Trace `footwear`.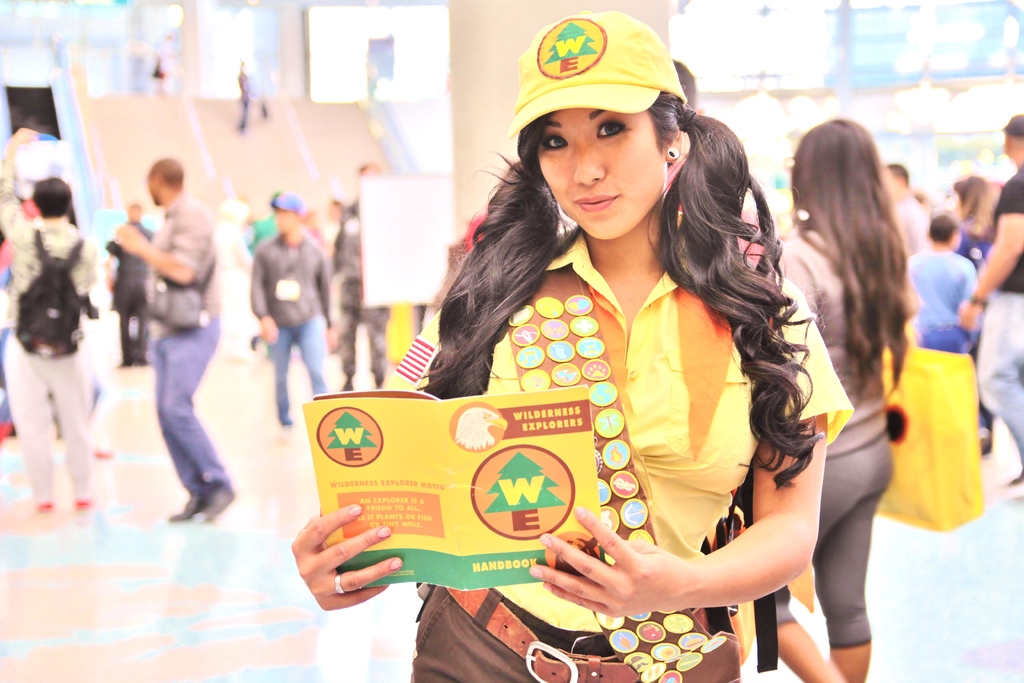
Traced to detection(40, 502, 56, 515).
